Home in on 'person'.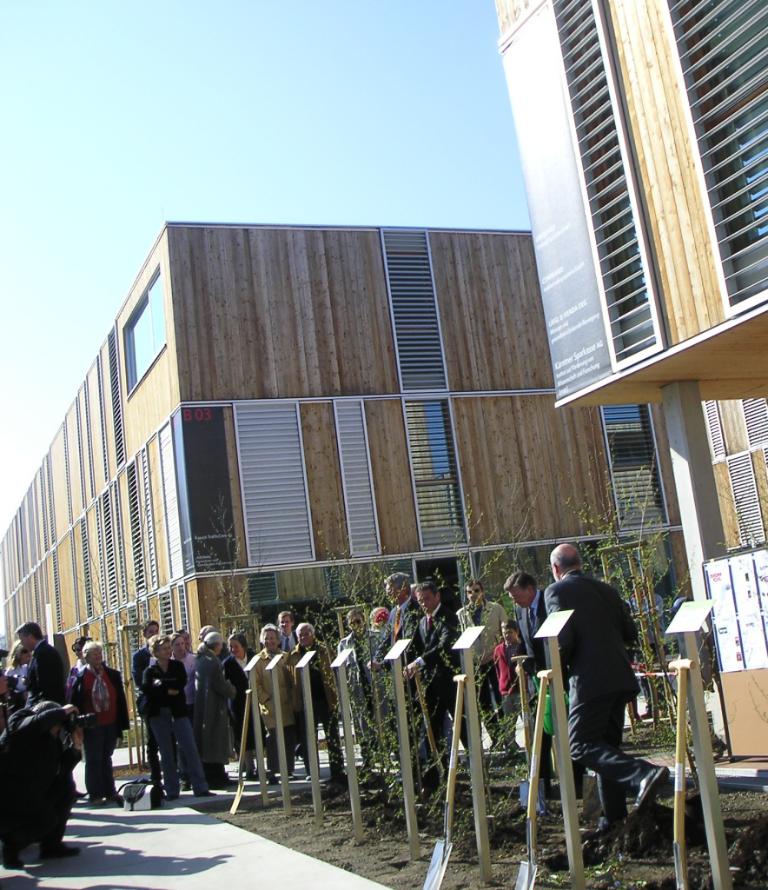
Homed in at bbox(505, 568, 564, 814).
